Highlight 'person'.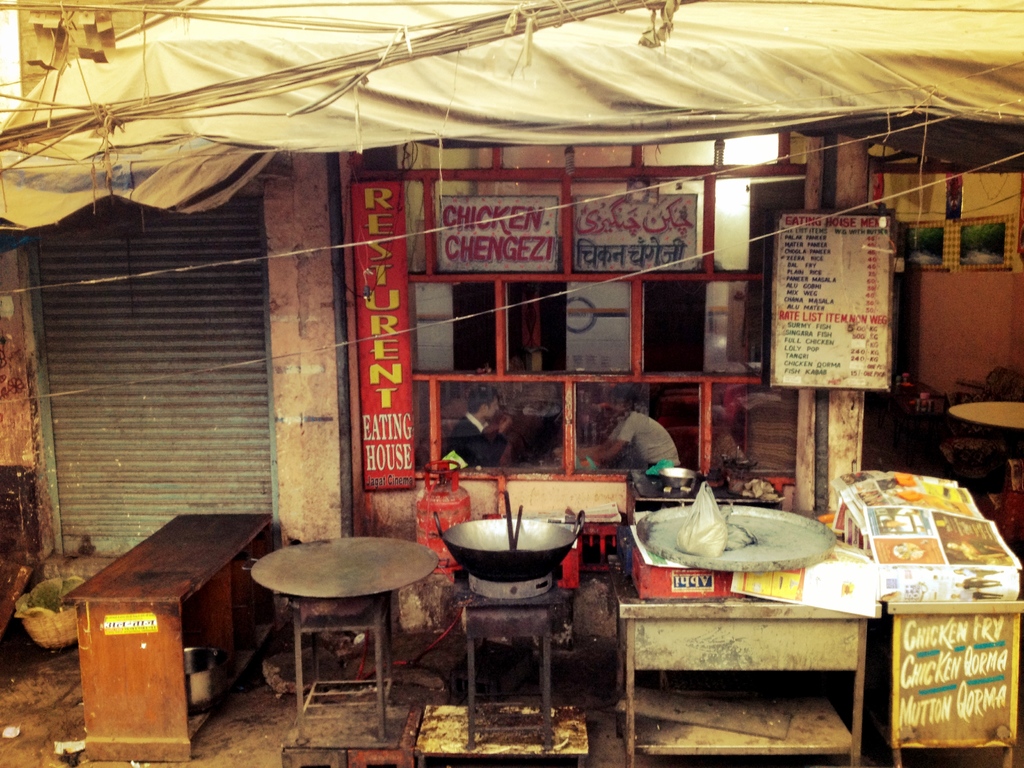
Highlighted region: (549, 394, 682, 479).
